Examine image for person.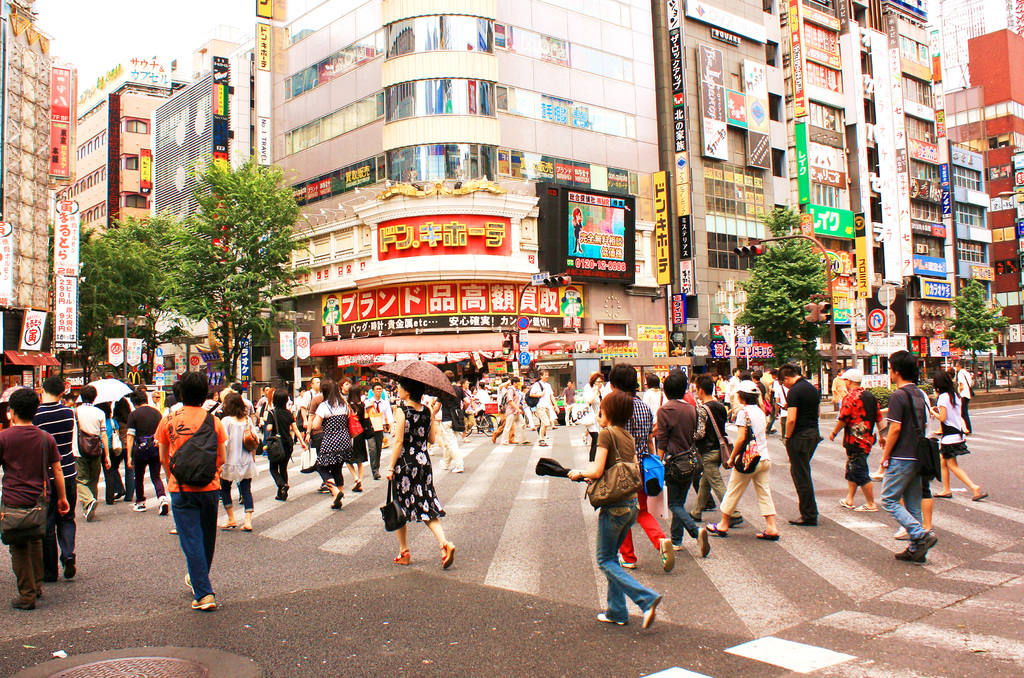
Examination result: crop(386, 376, 460, 582).
